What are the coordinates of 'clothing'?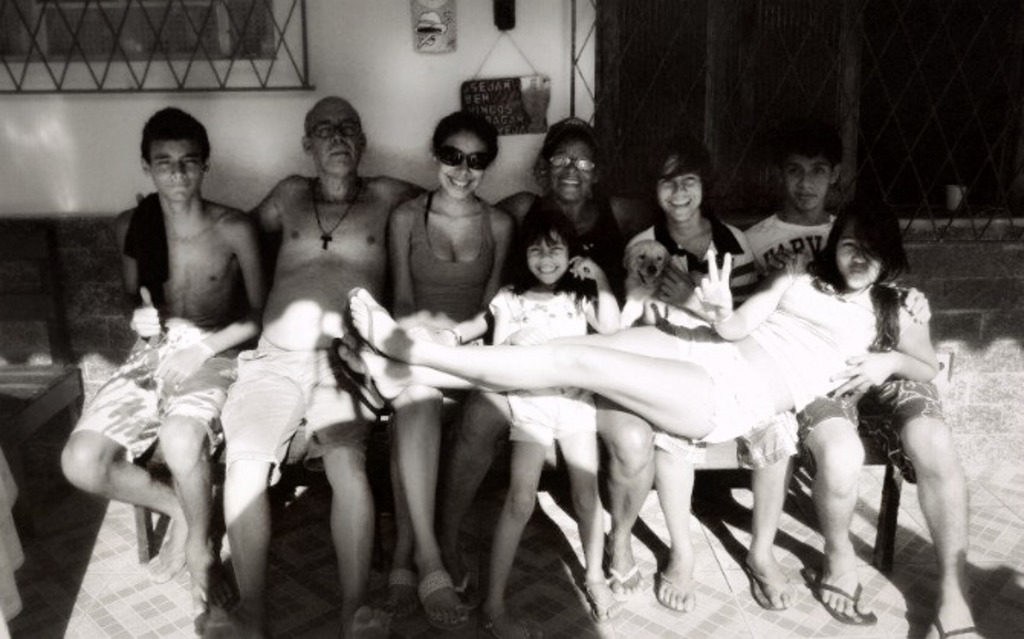
{"x1": 682, "y1": 268, "x2": 920, "y2": 442}.
